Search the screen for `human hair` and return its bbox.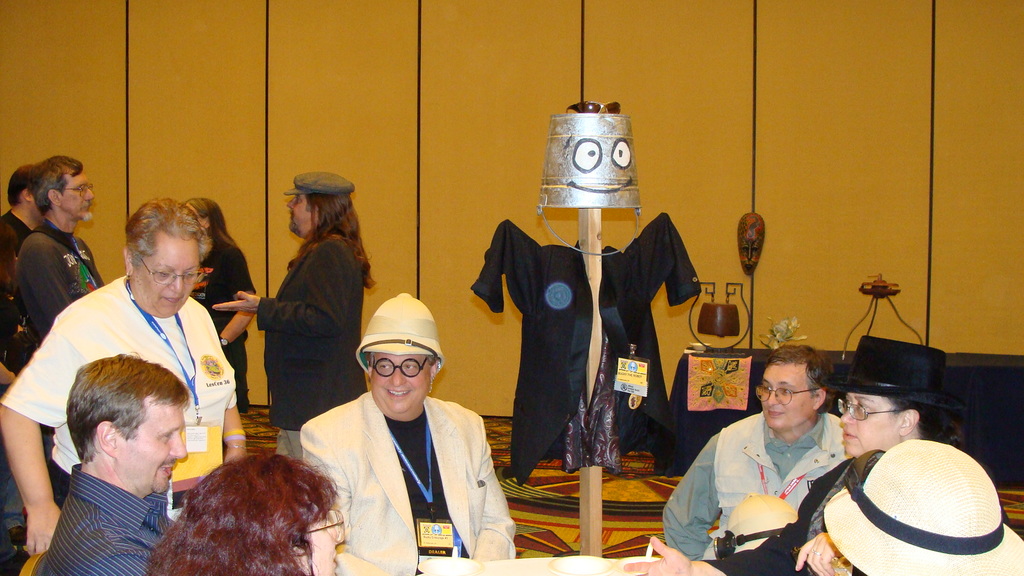
Found: [760, 346, 833, 396].
